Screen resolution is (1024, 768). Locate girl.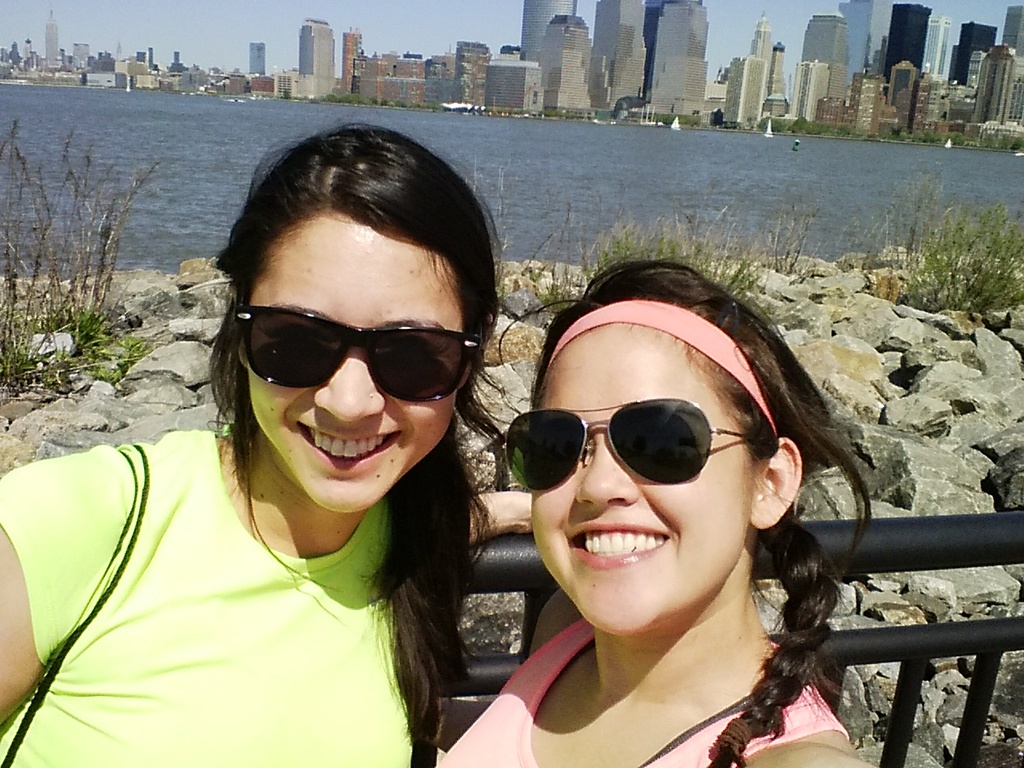
{"x1": 0, "y1": 118, "x2": 514, "y2": 767}.
